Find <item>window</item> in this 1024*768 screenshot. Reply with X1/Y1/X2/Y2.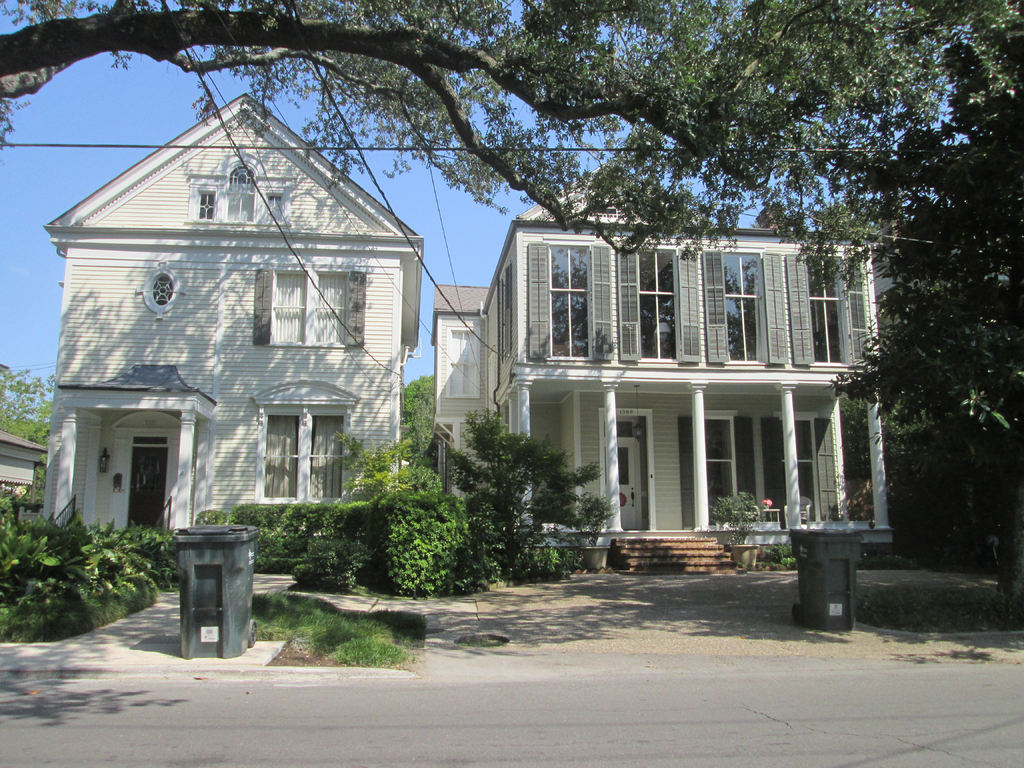
246/172/298/226.
